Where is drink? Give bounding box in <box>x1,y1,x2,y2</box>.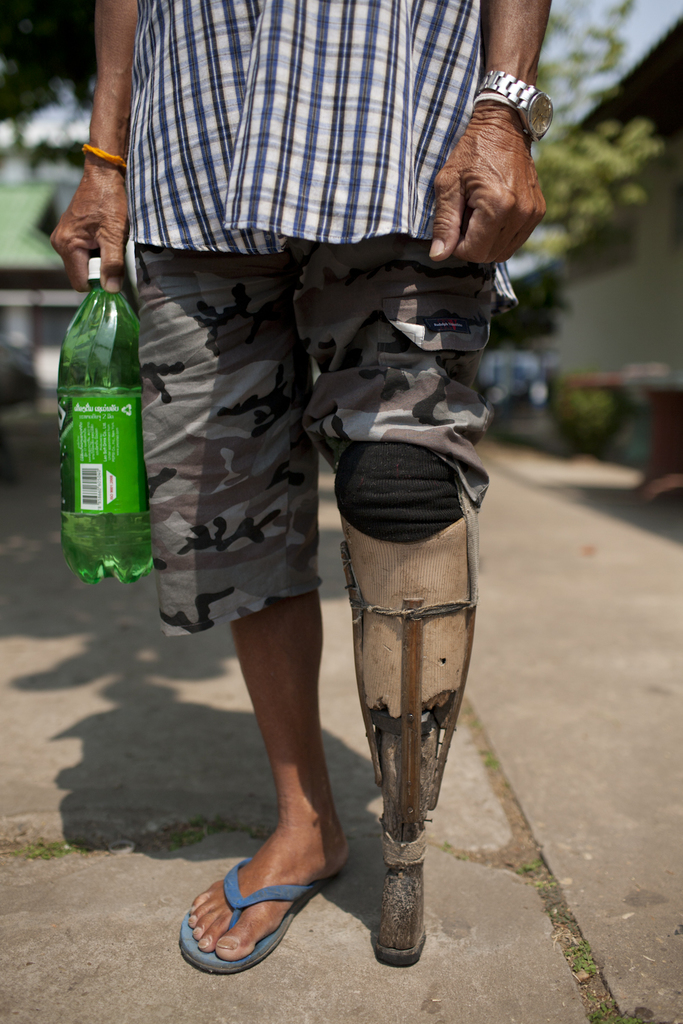
<box>54,232,148,585</box>.
